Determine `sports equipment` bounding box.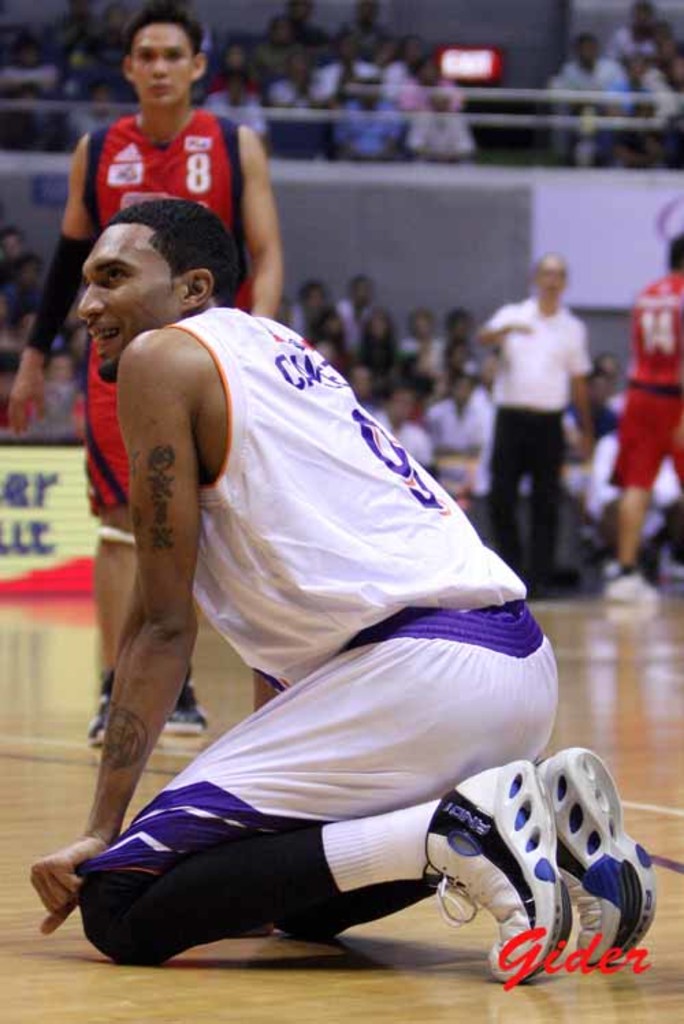
Determined: (x1=424, y1=763, x2=569, y2=976).
